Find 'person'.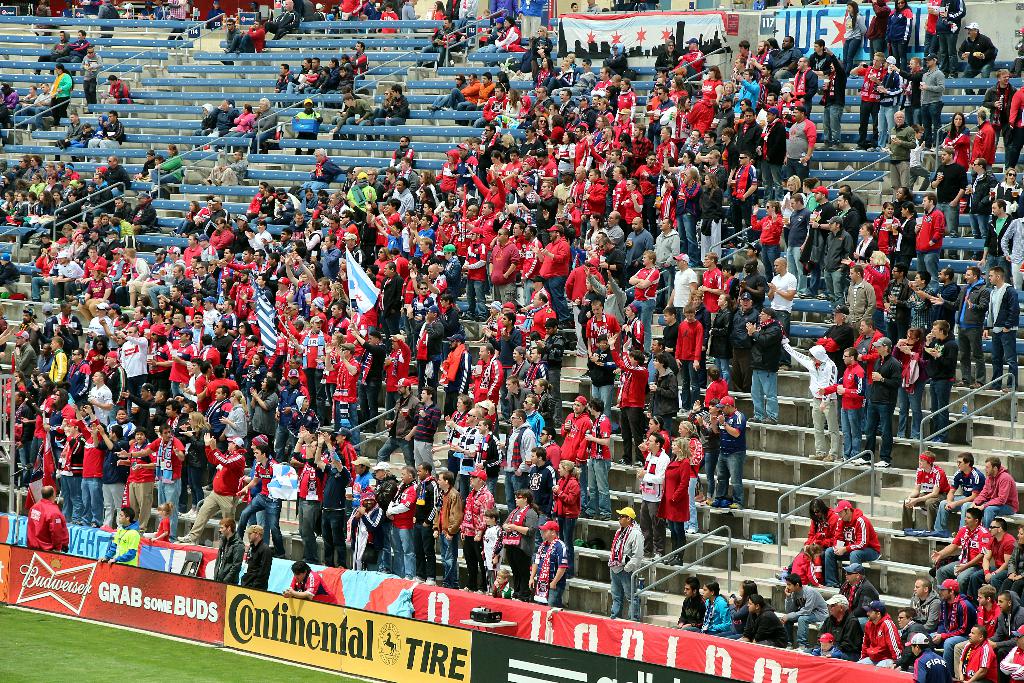
Rect(844, 260, 871, 336).
